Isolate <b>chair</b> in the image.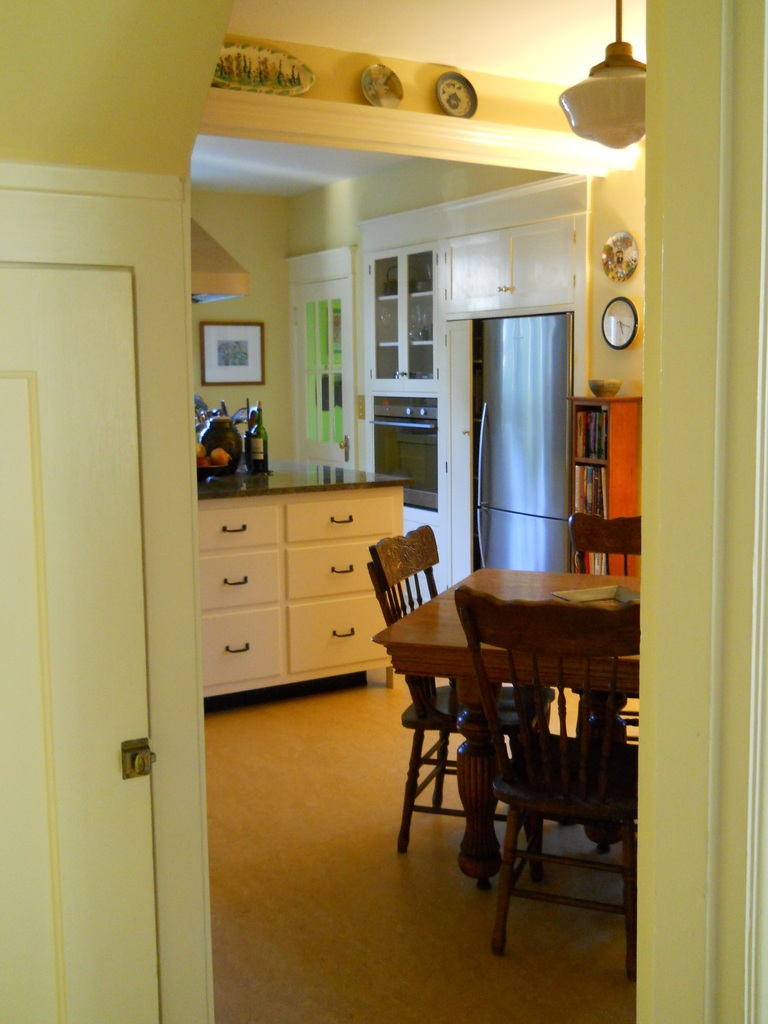
Isolated region: l=468, t=602, r=635, b=957.
